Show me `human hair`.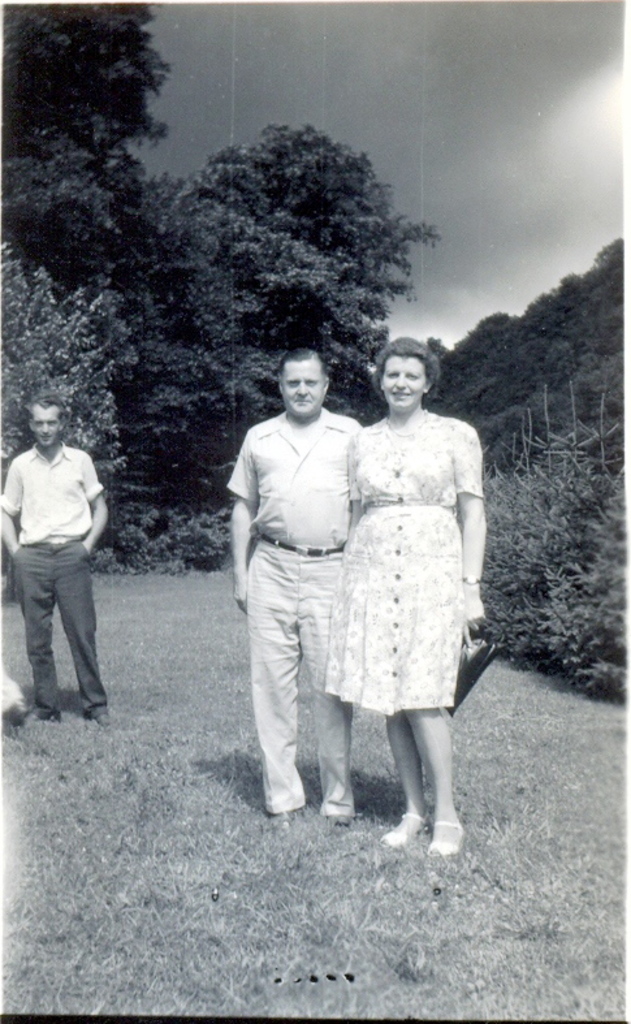
`human hair` is here: [x1=268, y1=338, x2=336, y2=399].
